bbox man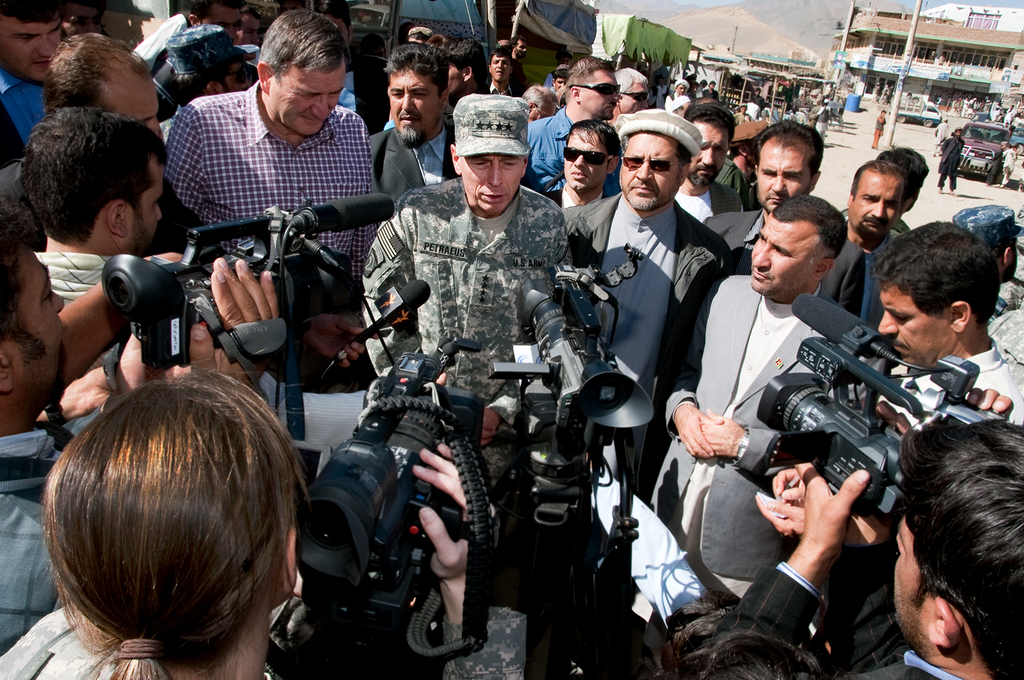
<box>724,418,1009,679</box>
